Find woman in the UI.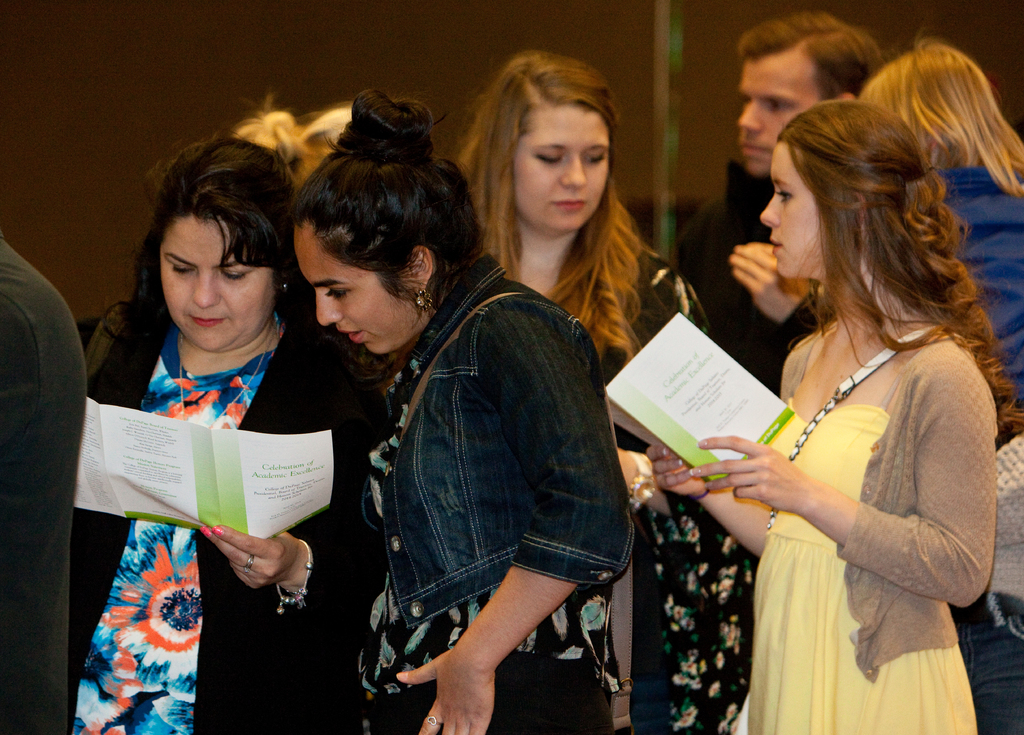
UI element at [x1=451, y1=60, x2=678, y2=547].
